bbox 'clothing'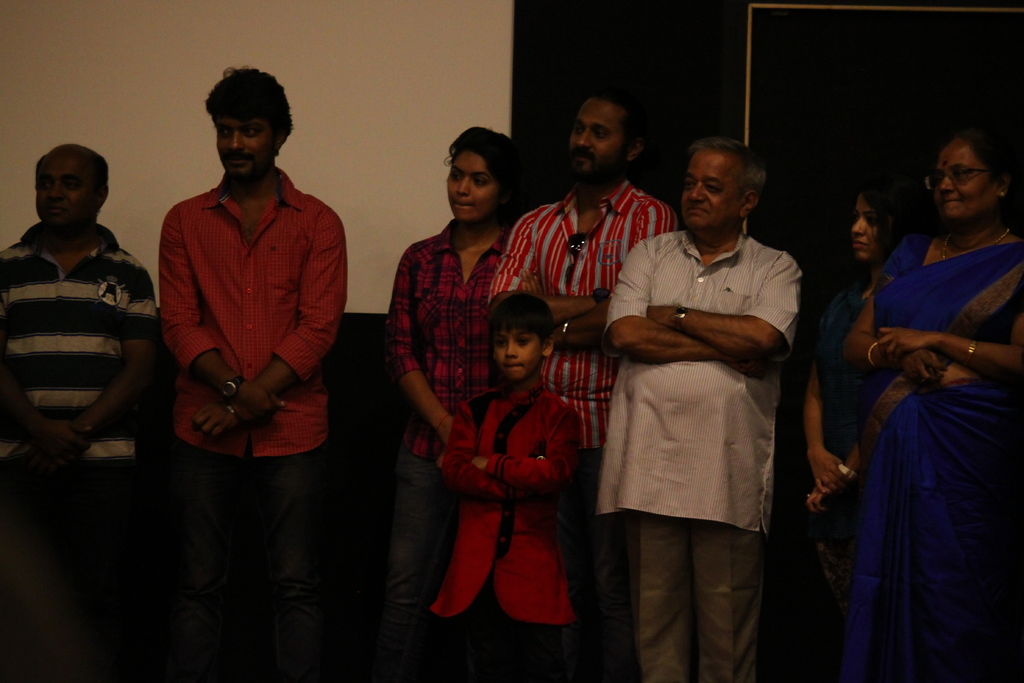
BBox(593, 184, 810, 654)
